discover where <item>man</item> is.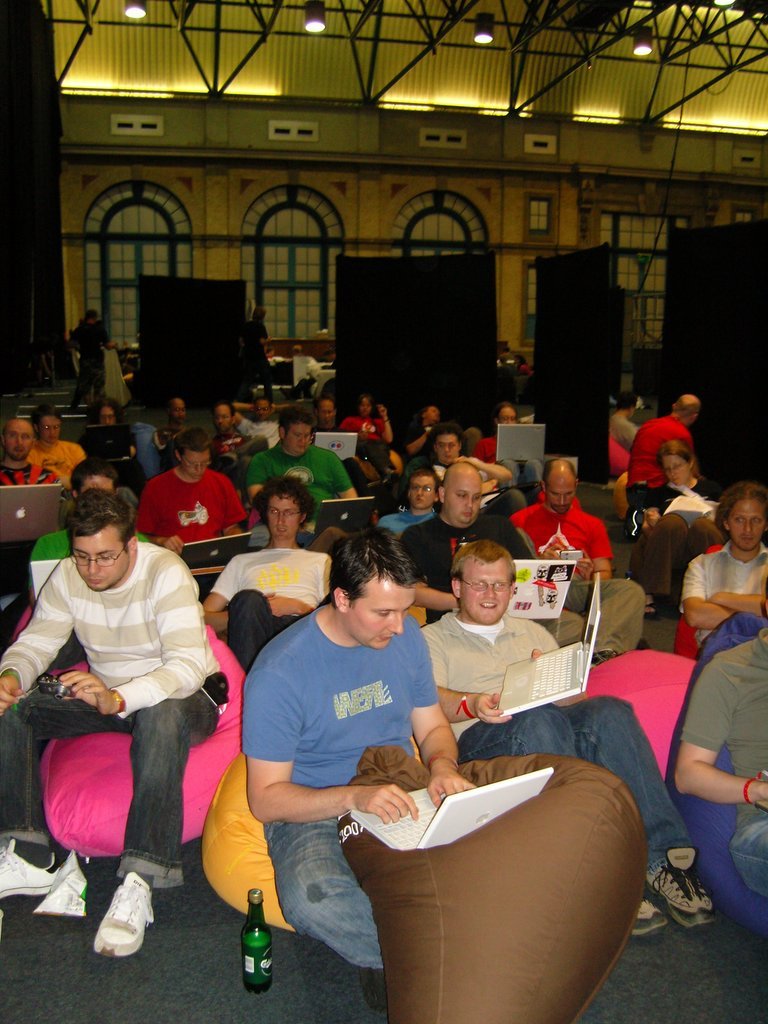
Discovered at BBox(81, 395, 138, 471).
